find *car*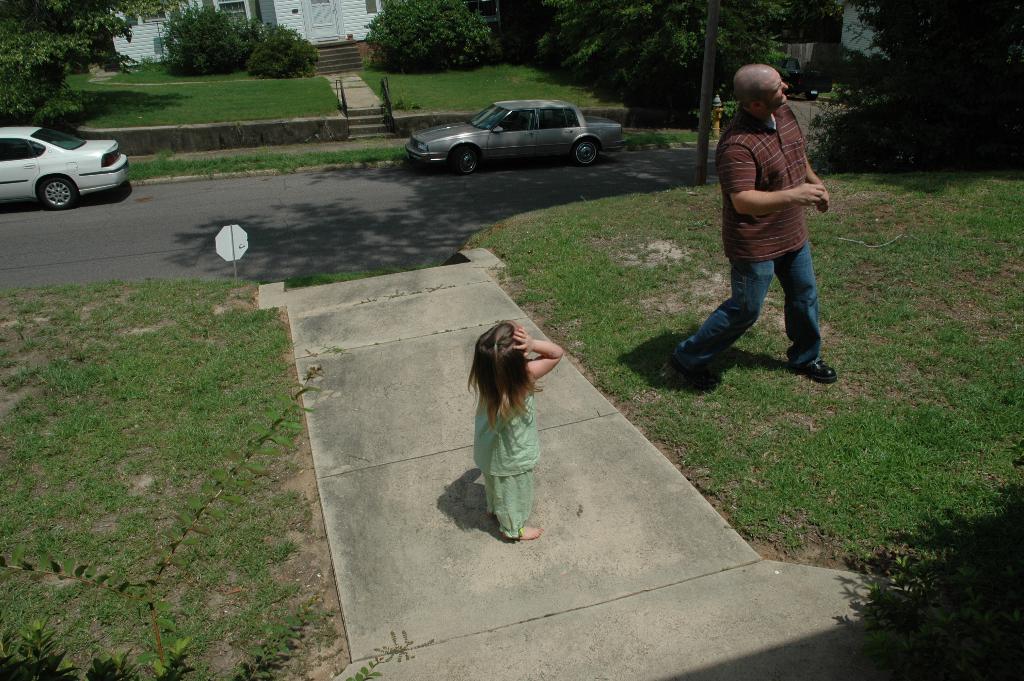
bbox(404, 96, 626, 174)
